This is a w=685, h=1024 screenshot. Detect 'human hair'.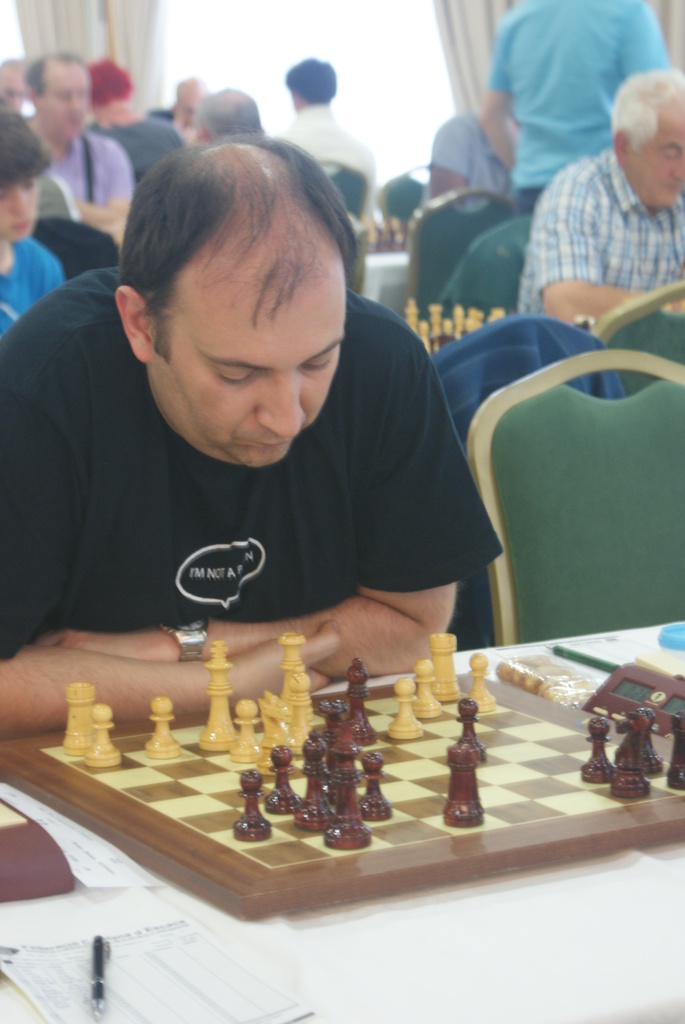
bbox(123, 143, 349, 358).
